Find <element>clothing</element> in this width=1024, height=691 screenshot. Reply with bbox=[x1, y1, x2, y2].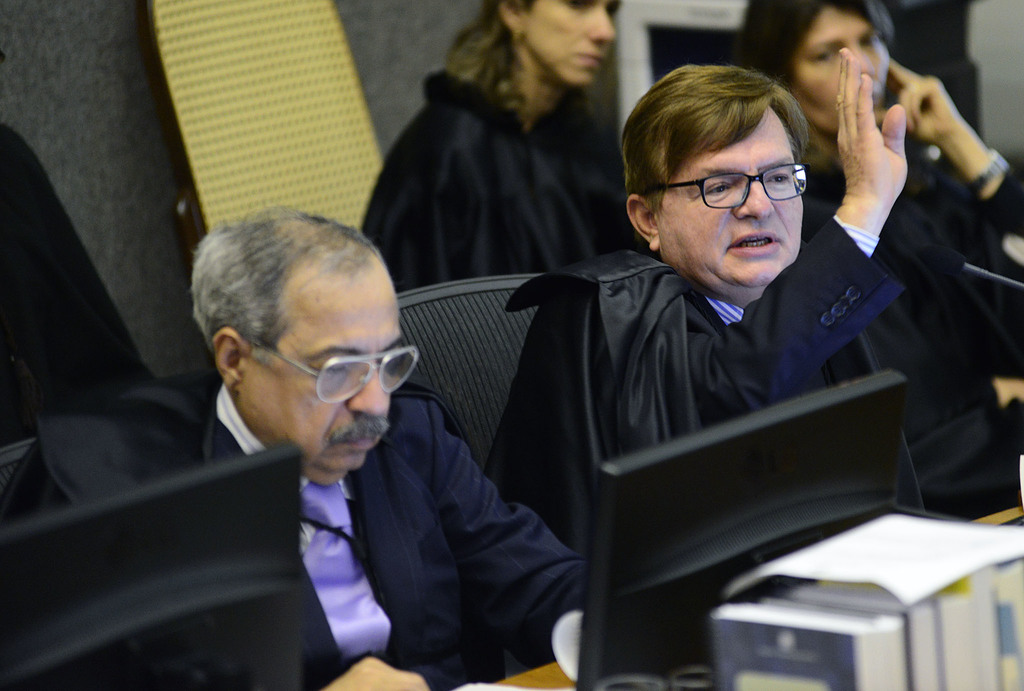
bbox=[797, 156, 1023, 523].
